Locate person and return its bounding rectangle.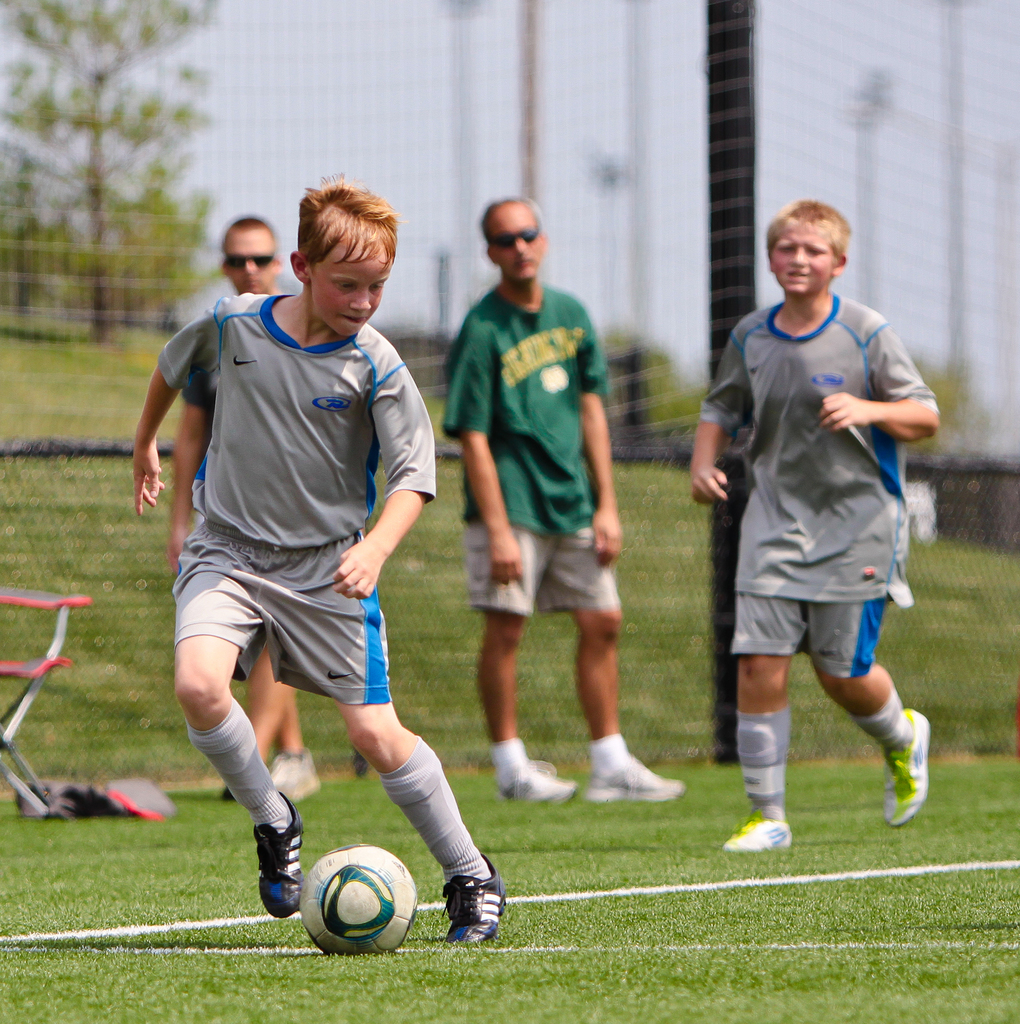
<region>439, 193, 681, 801</region>.
